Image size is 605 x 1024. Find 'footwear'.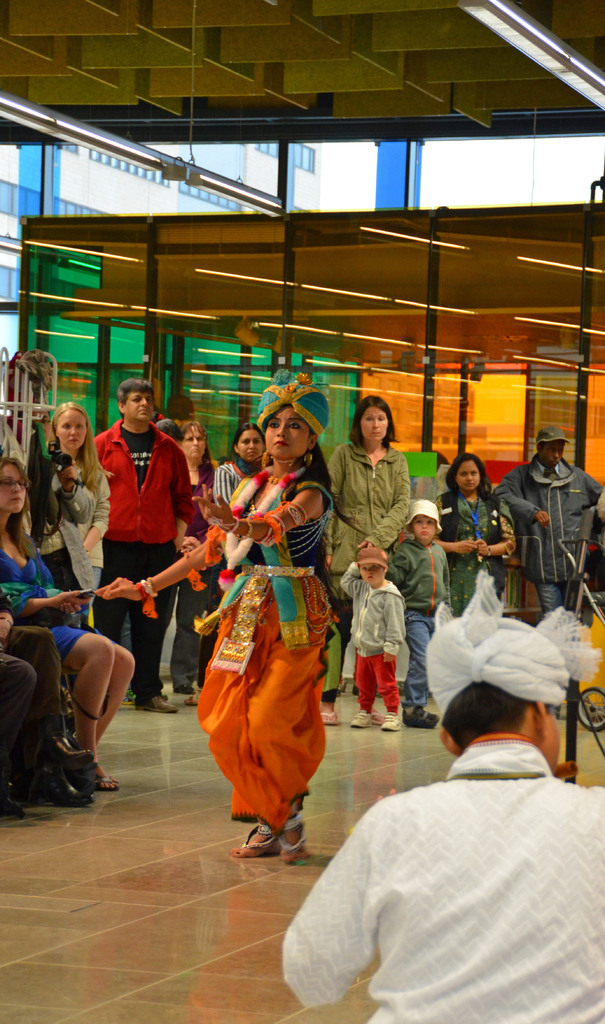
box(380, 711, 404, 730).
